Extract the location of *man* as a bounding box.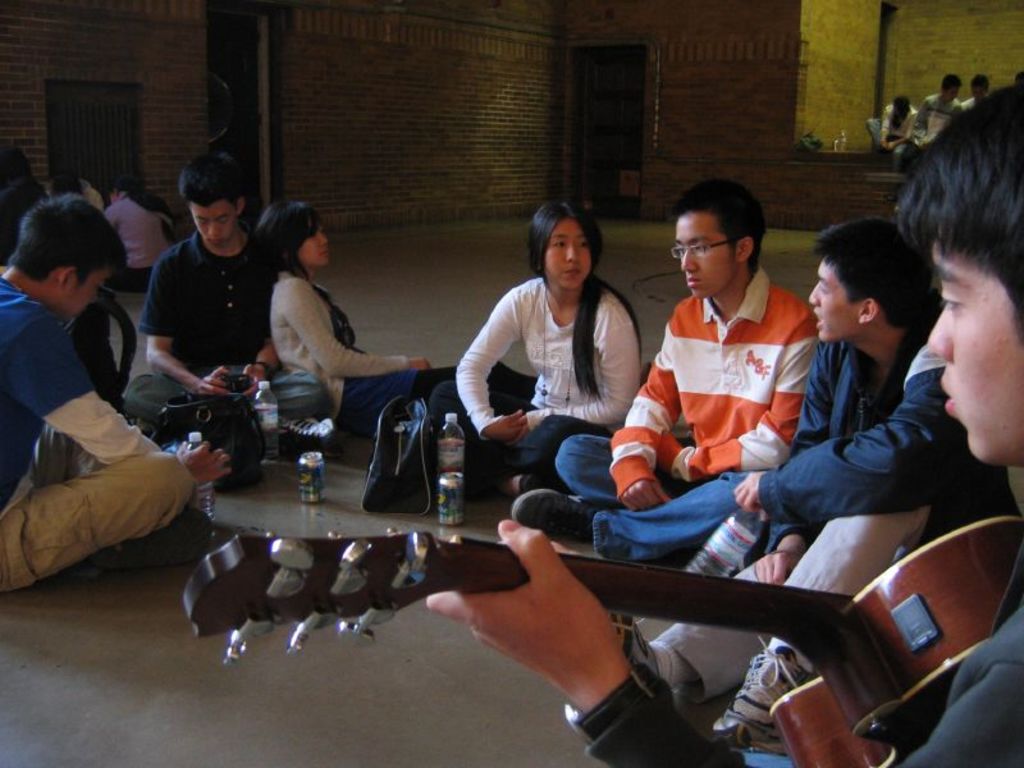
(868, 93, 914, 166).
